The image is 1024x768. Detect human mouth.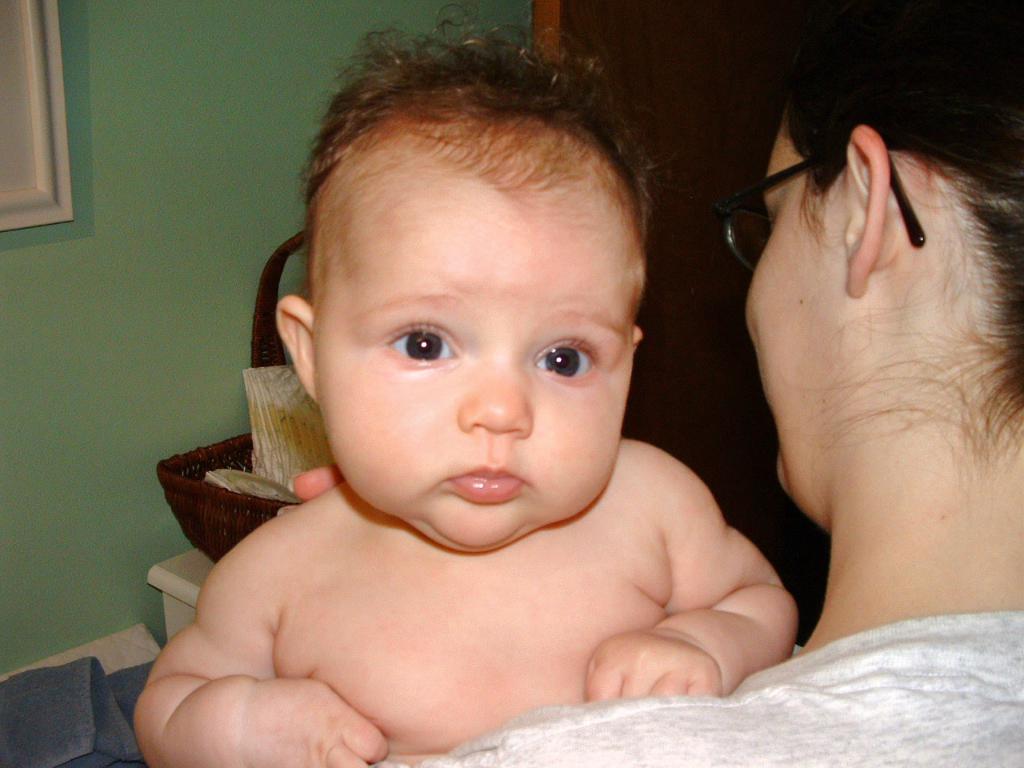
Detection: 444,469,530,498.
